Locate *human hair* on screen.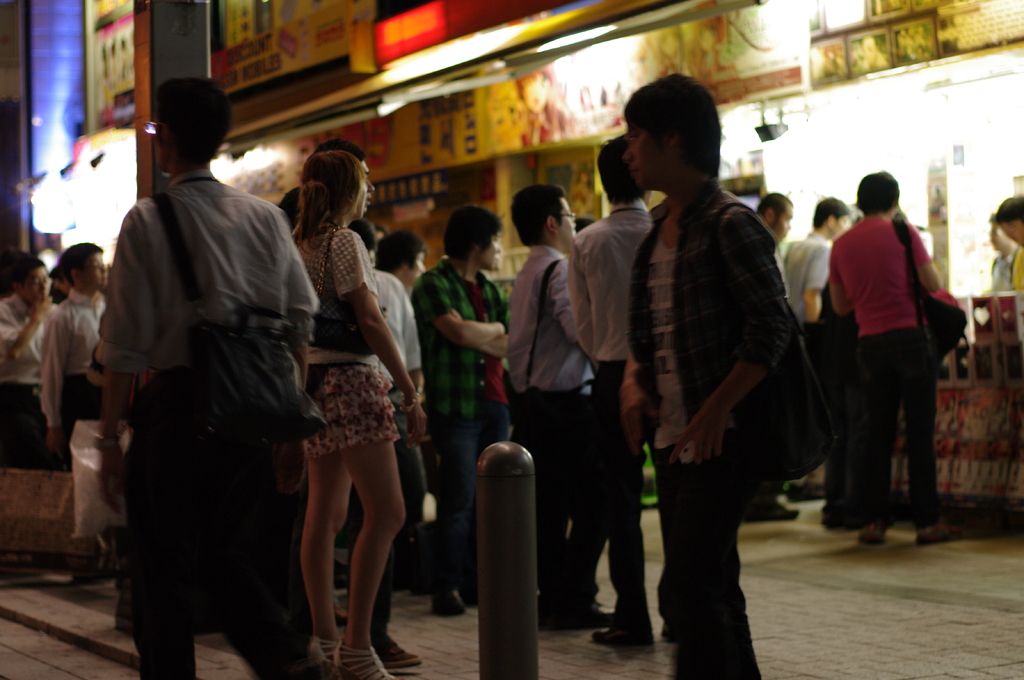
On screen at 810 187 849 228.
